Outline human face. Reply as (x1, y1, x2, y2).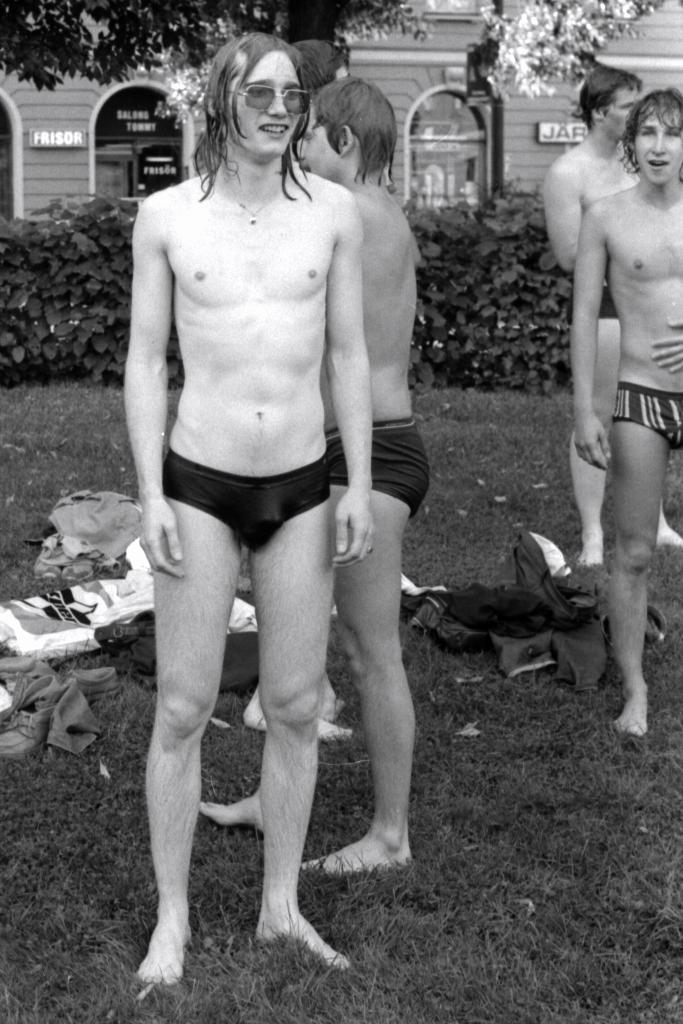
(630, 101, 682, 194).
